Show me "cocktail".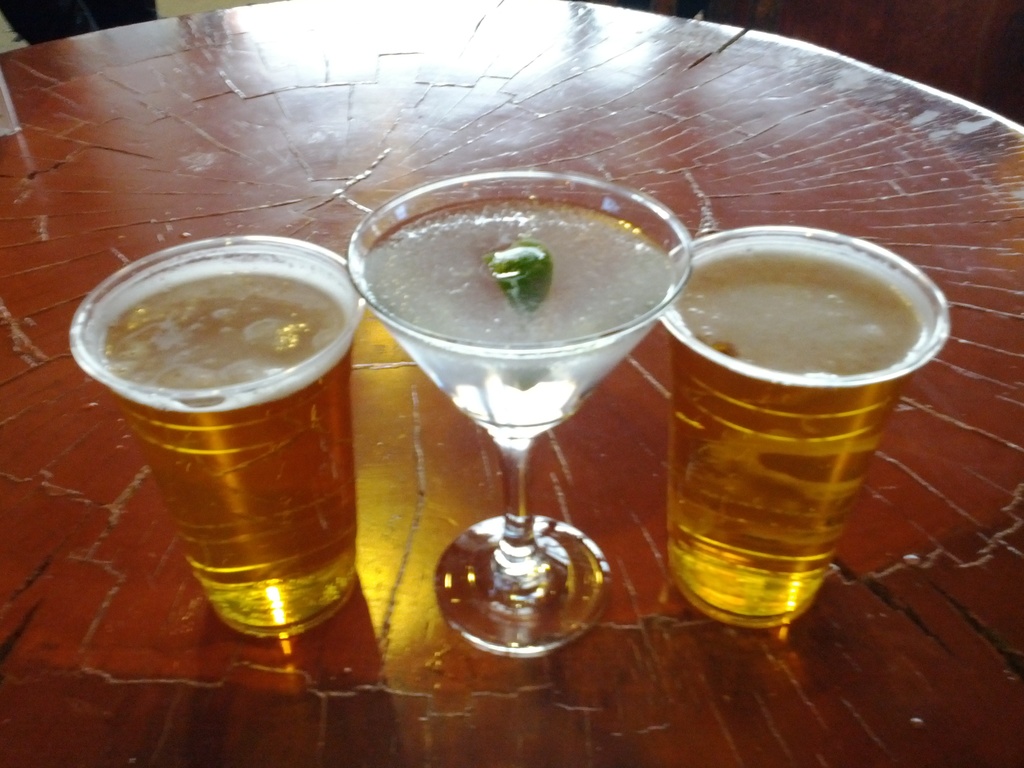
"cocktail" is here: box(650, 223, 952, 633).
